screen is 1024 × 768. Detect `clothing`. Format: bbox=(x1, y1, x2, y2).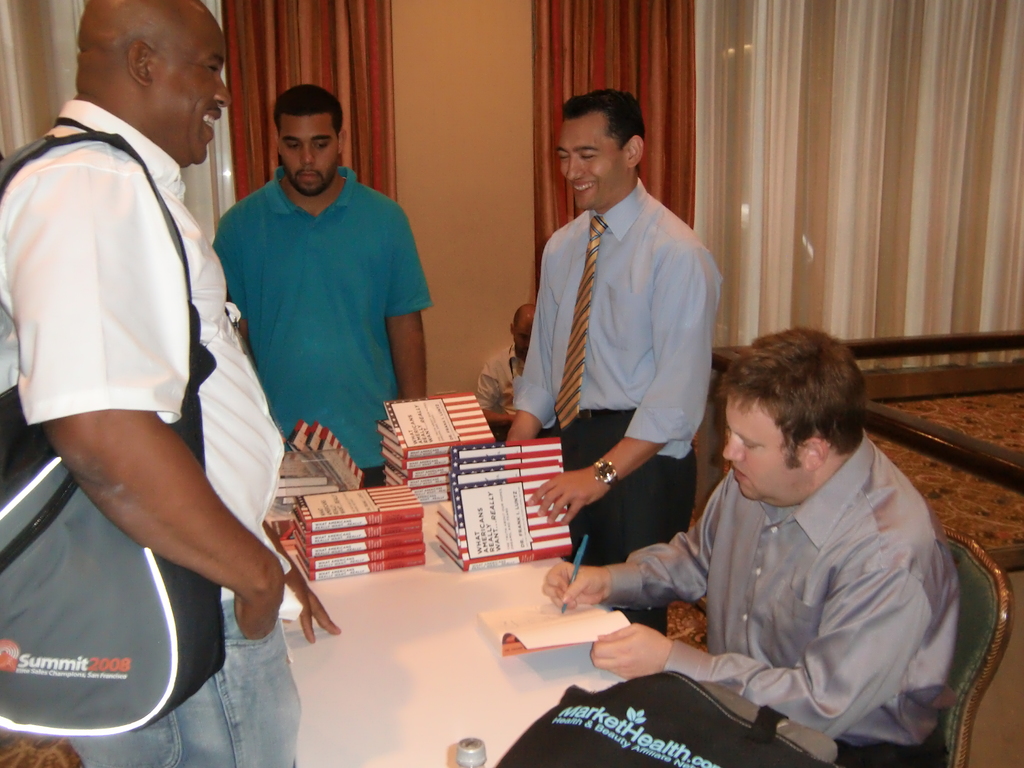
bbox=(214, 143, 419, 471).
